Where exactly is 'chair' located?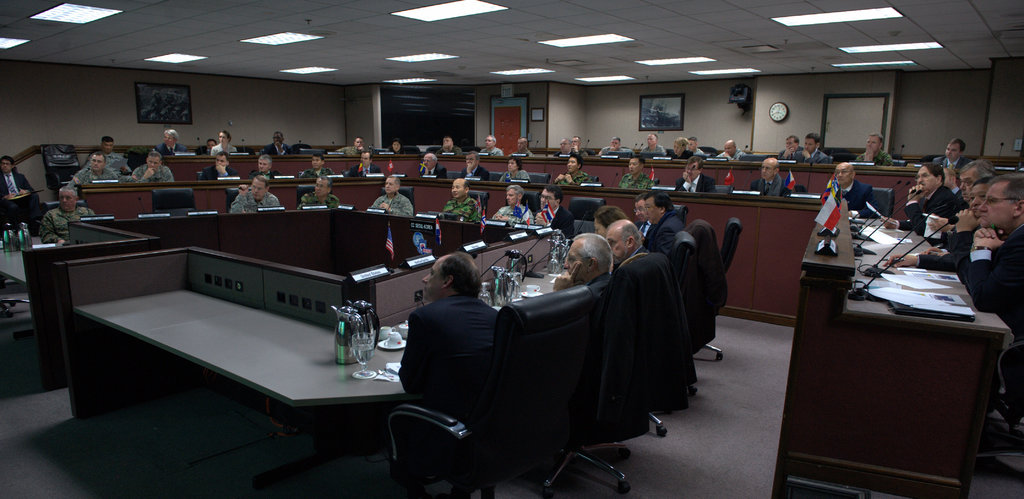
Its bounding box is bbox=[791, 186, 804, 191].
